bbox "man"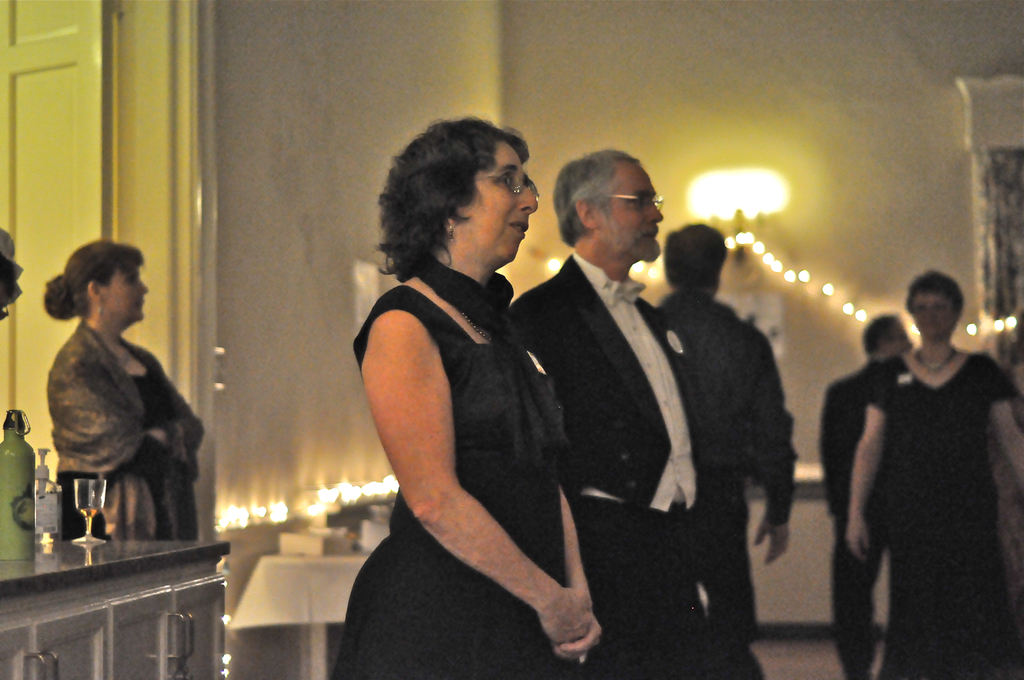
pyautogui.locateOnScreen(648, 218, 799, 660)
